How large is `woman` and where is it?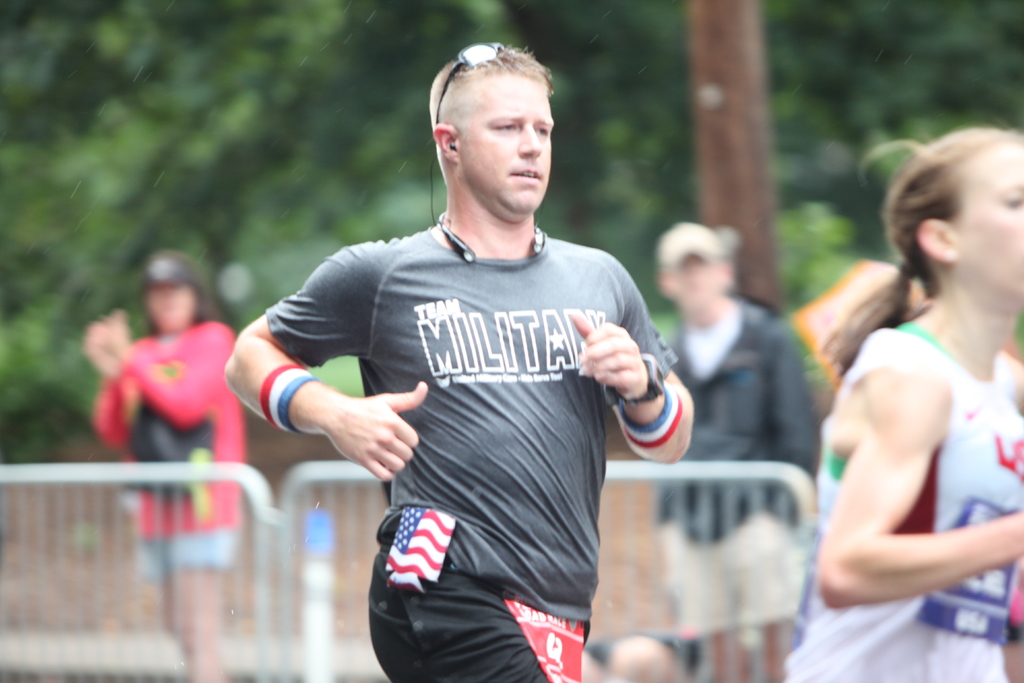
Bounding box: [x1=801, y1=115, x2=1023, y2=677].
